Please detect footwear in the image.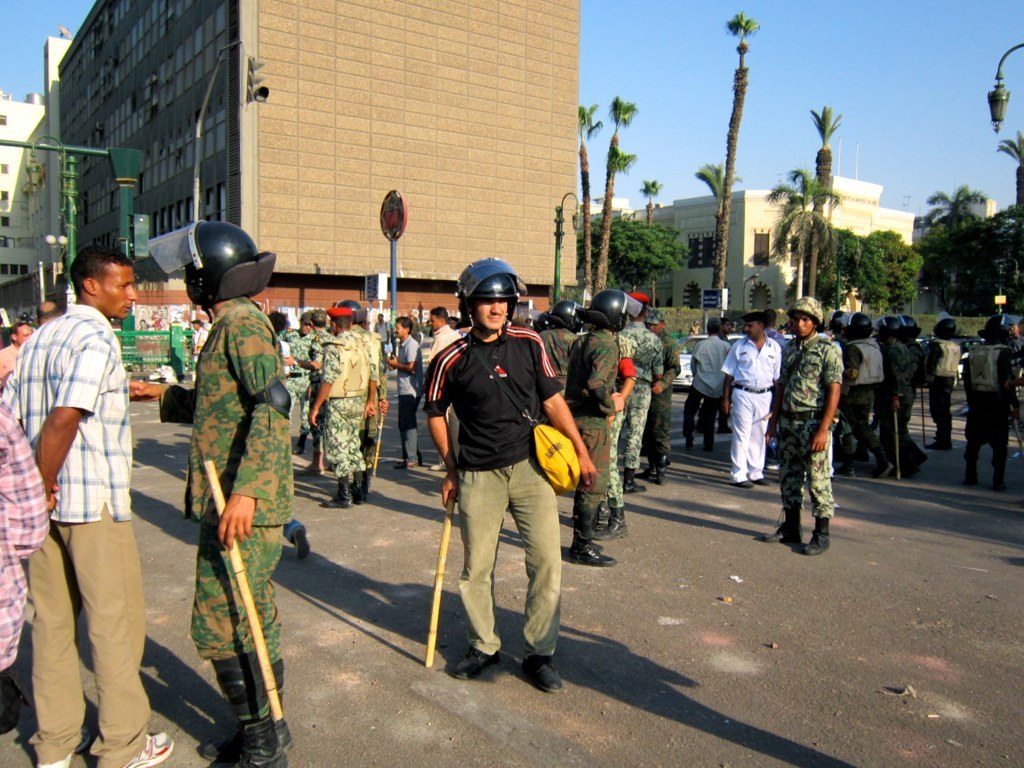
detection(118, 730, 177, 767).
